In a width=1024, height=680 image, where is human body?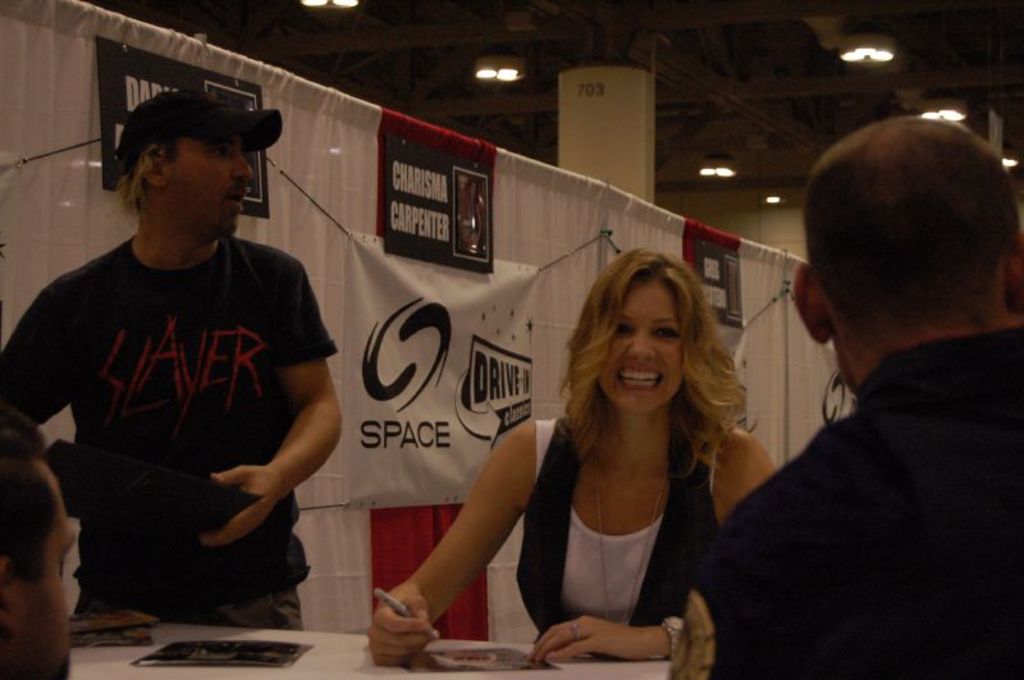
bbox(367, 239, 790, 665).
